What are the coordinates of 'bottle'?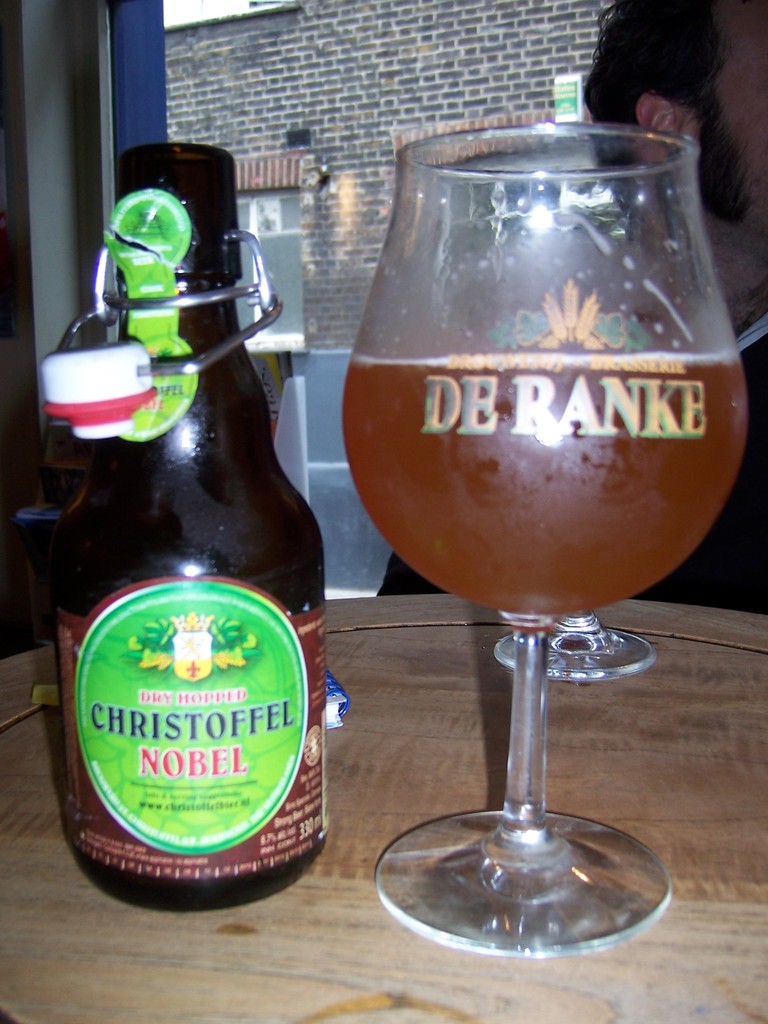
box(46, 159, 333, 914).
